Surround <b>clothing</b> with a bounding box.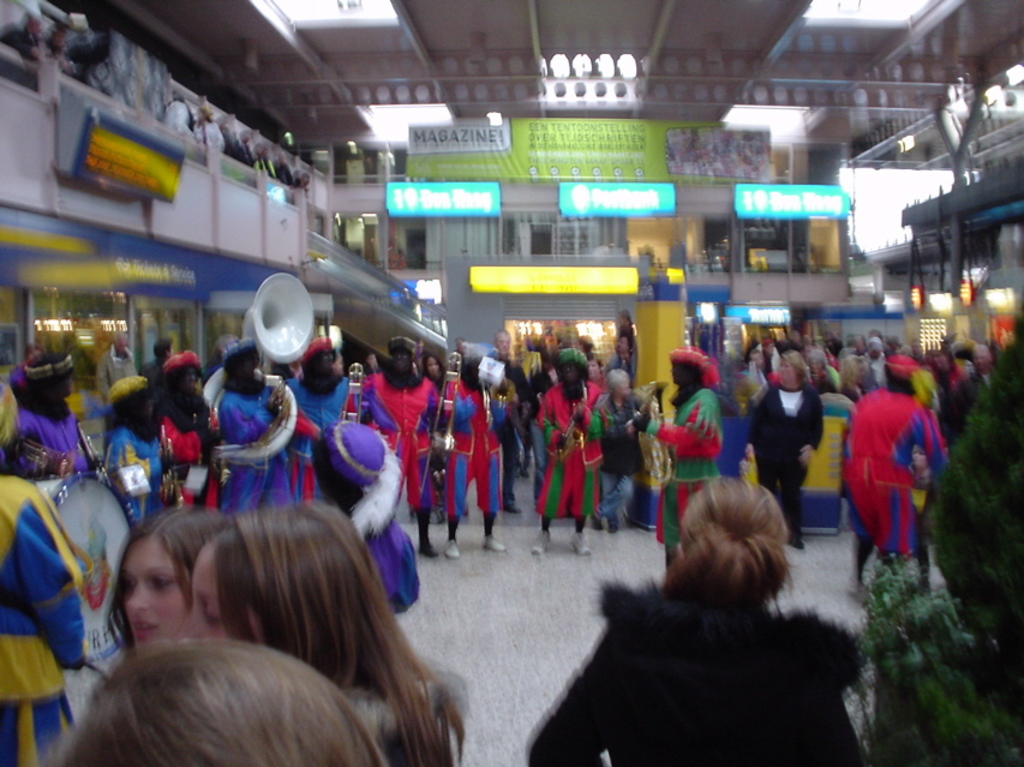
739:384:824:545.
